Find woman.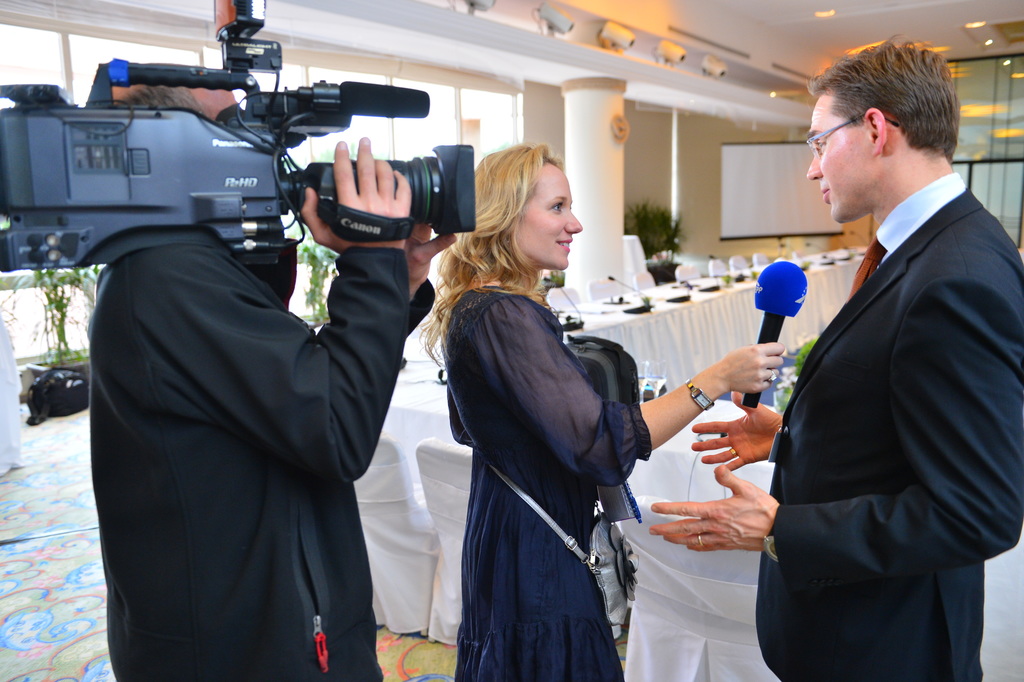
bbox=(417, 141, 784, 681).
